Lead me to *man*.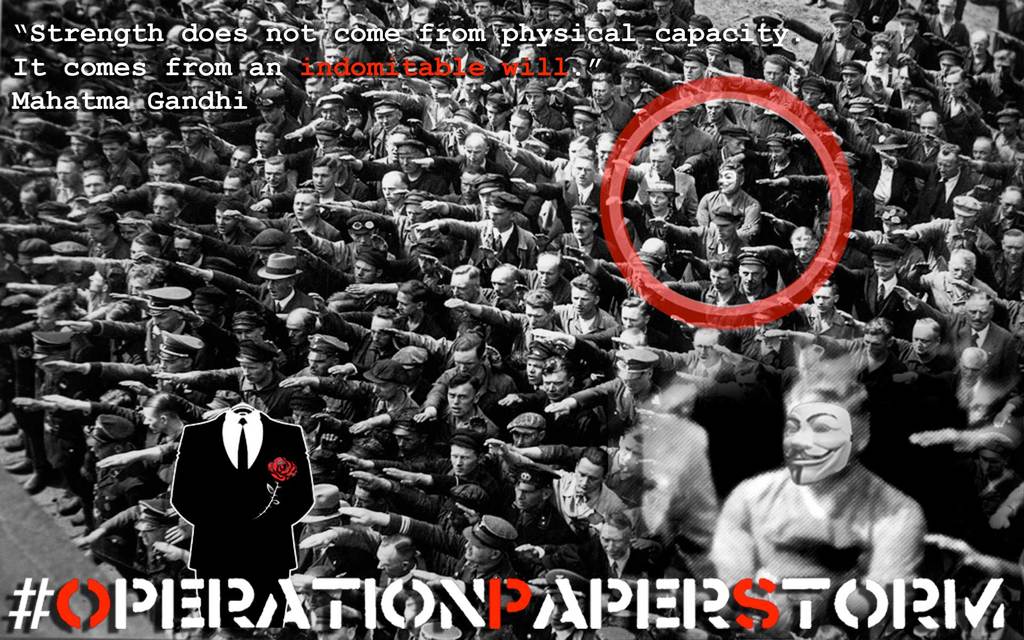
Lead to {"x1": 892, "y1": 197, "x2": 993, "y2": 253}.
